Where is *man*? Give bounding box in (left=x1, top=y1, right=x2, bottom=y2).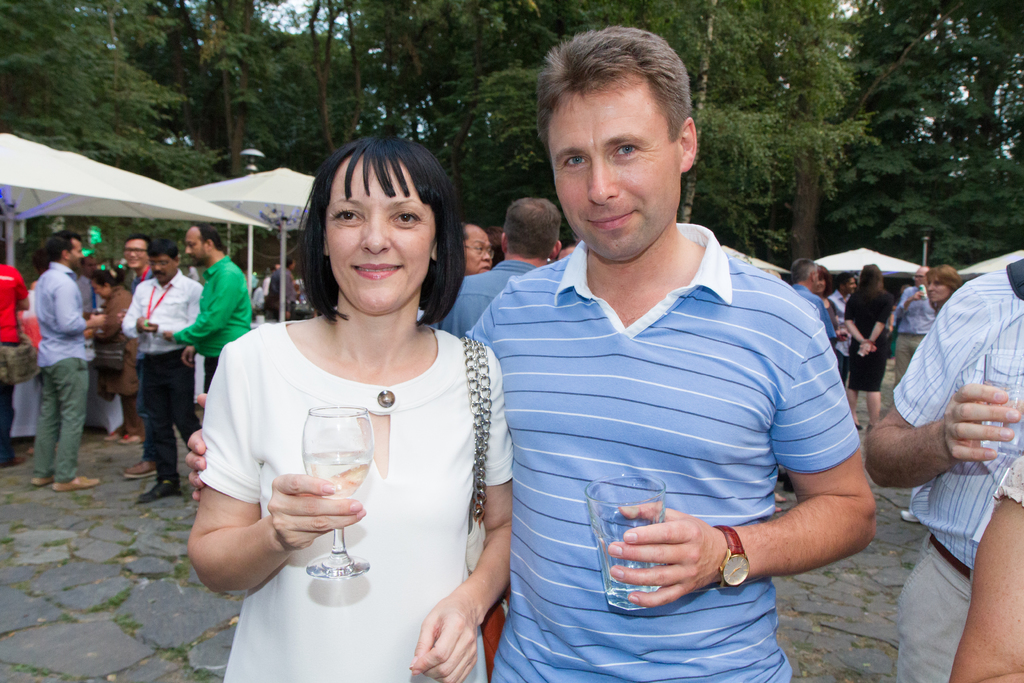
(left=844, top=263, right=888, bottom=433).
